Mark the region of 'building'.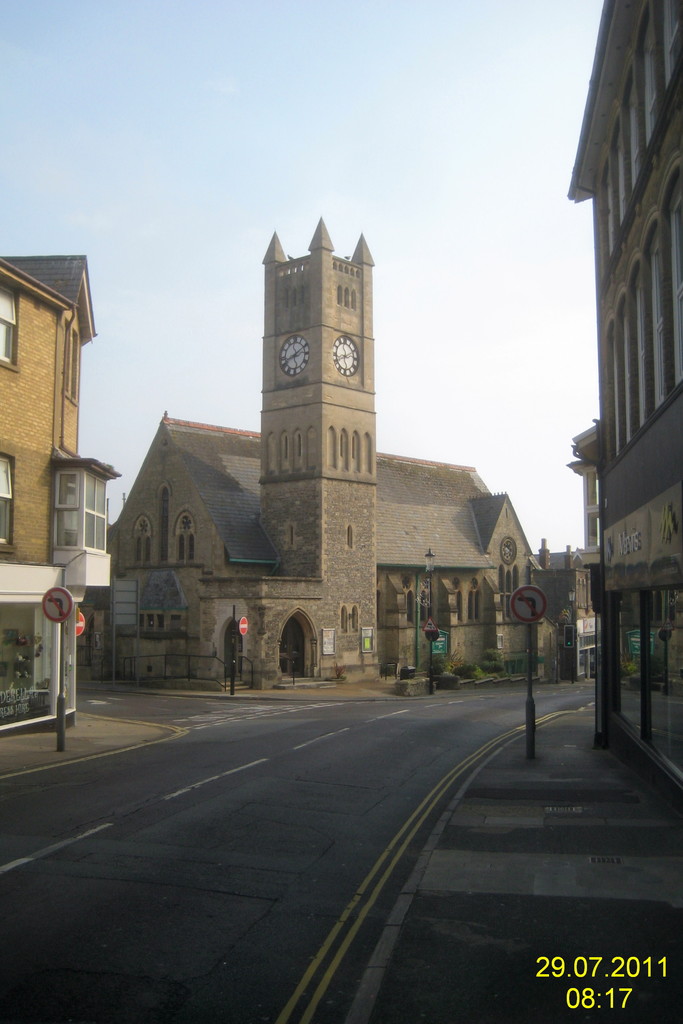
Region: <box>565,0,682,817</box>.
